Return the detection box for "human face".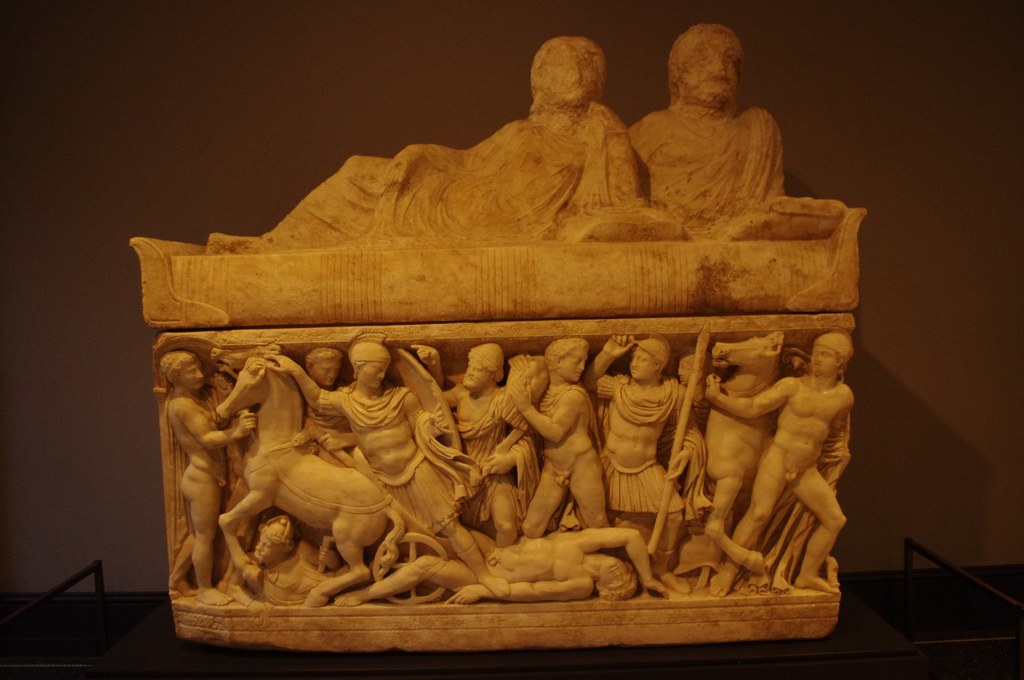
249, 535, 275, 564.
